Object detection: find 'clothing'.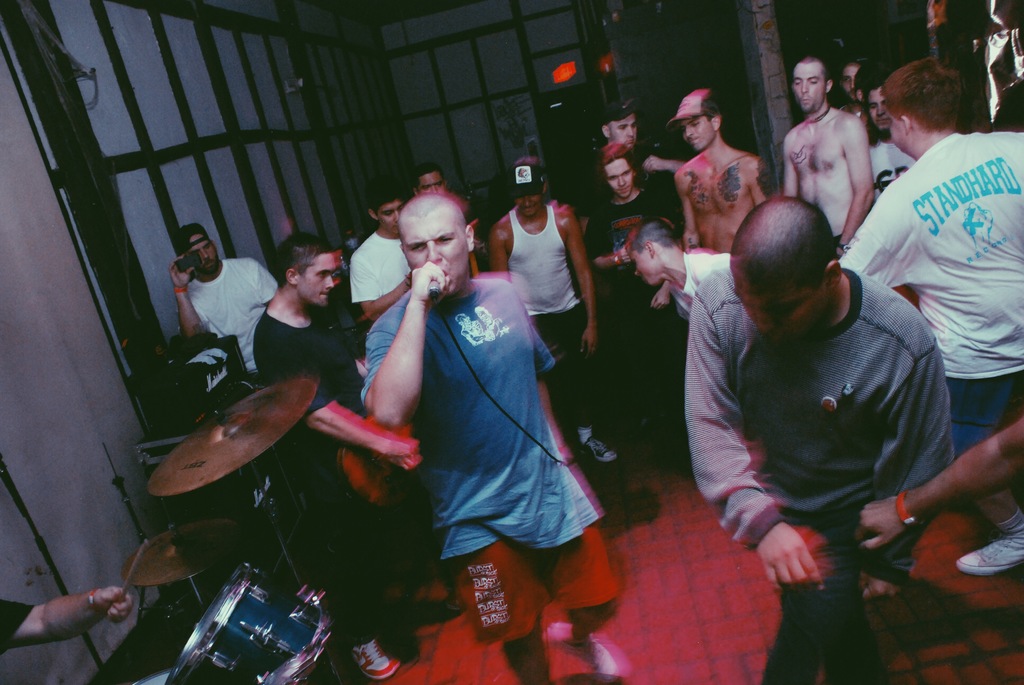
region(0, 593, 31, 657).
